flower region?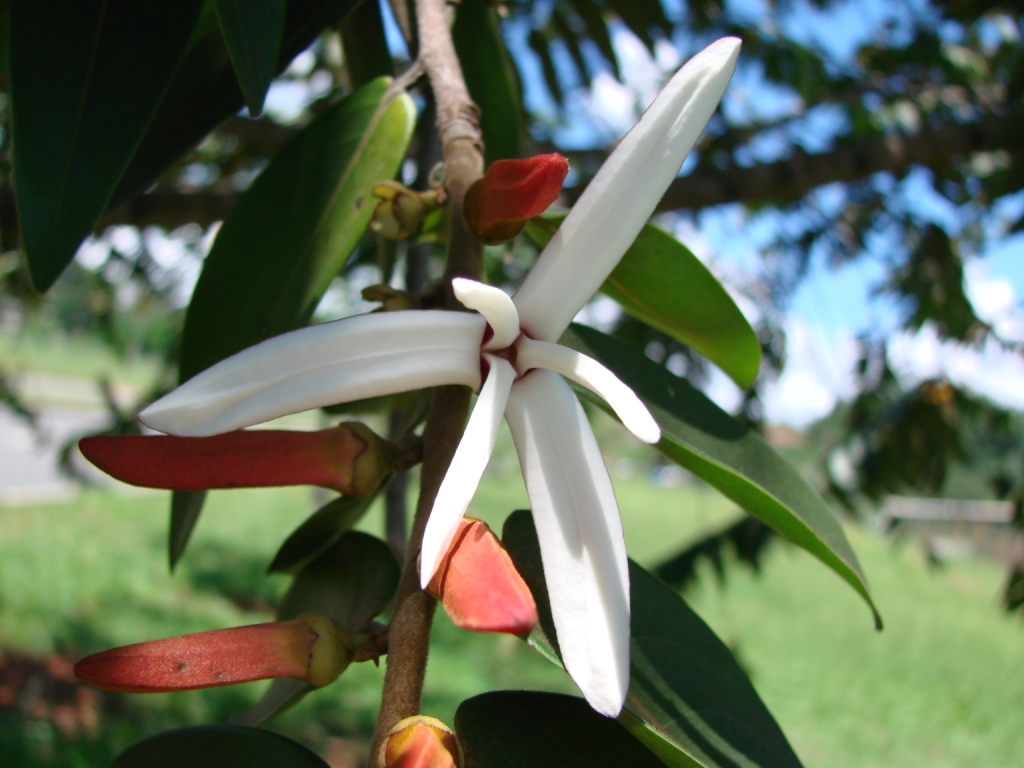
select_region(423, 511, 542, 641)
